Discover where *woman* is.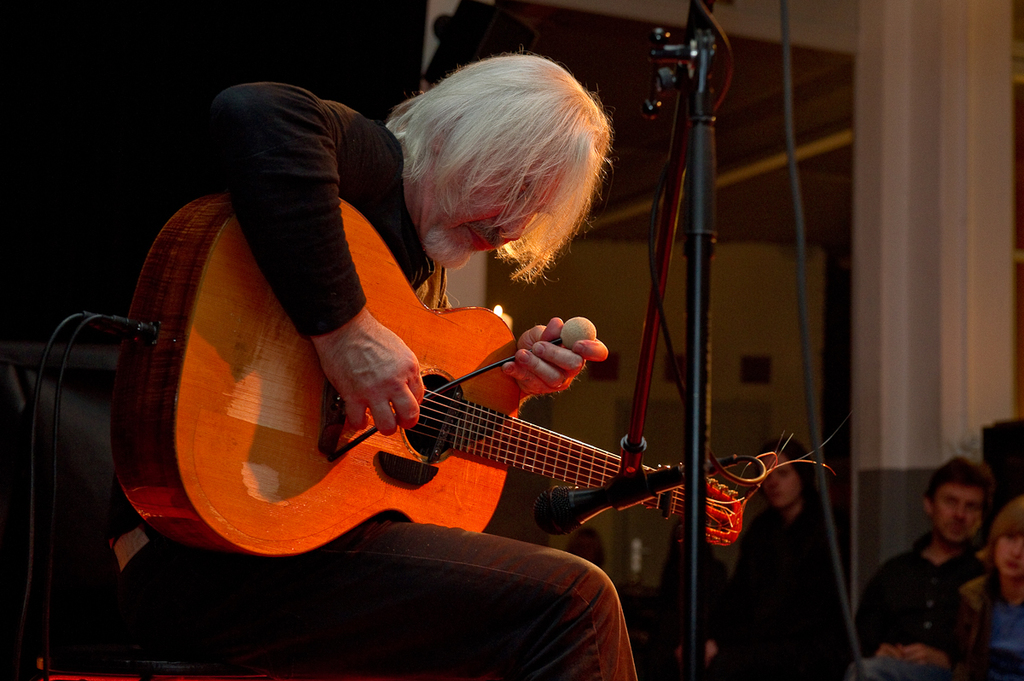
Discovered at <region>94, 54, 649, 680</region>.
